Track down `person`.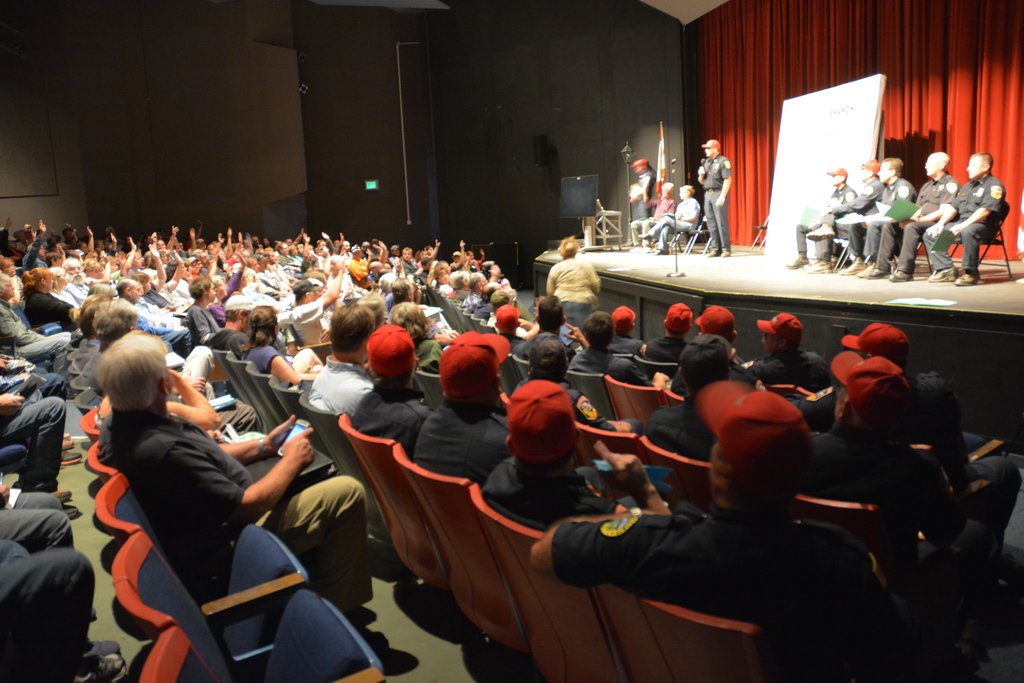
Tracked to x1=608, y1=302, x2=647, y2=354.
